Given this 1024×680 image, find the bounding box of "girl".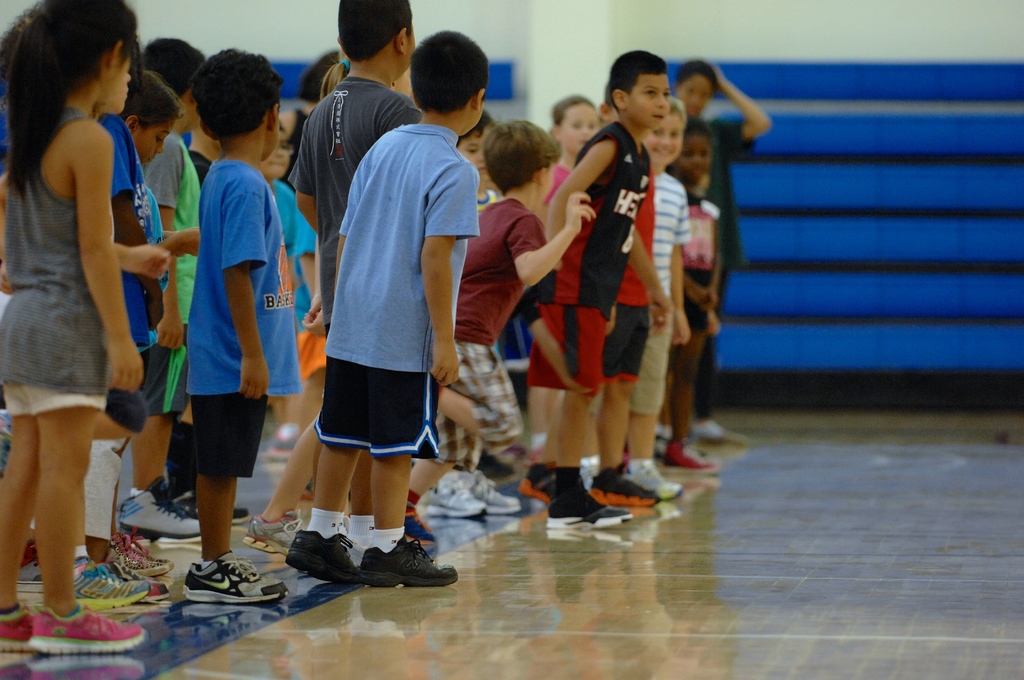
bbox=(544, 97, 605, 204).
